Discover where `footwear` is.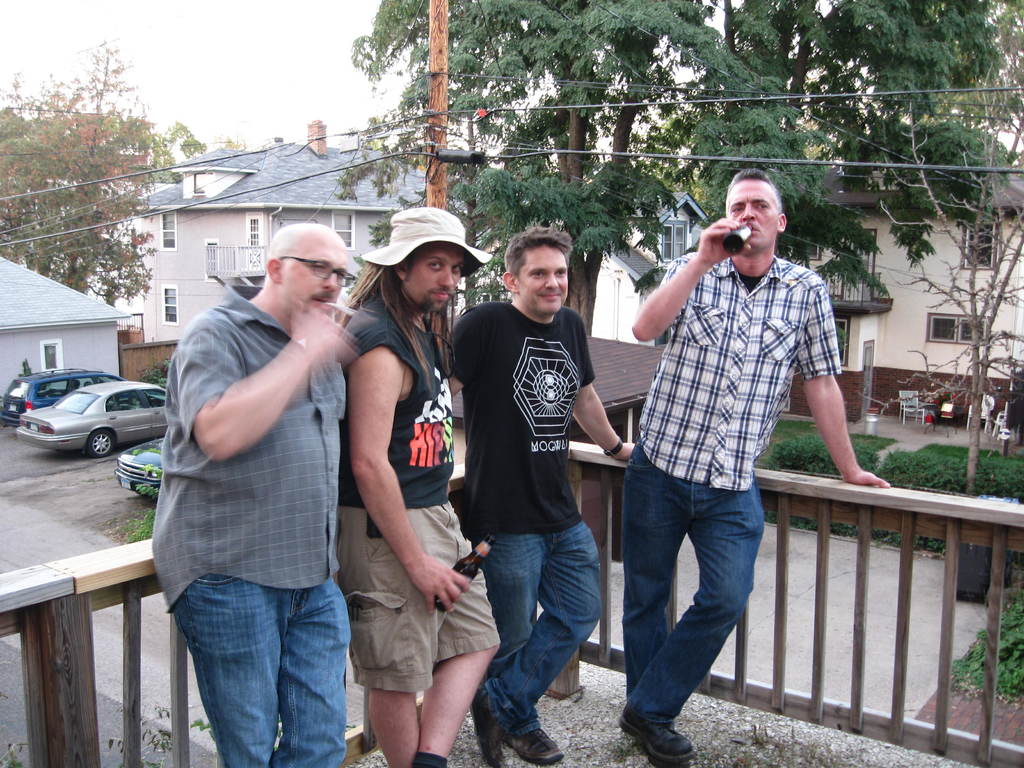
Discovered at region(470, 681, 503, 767).
